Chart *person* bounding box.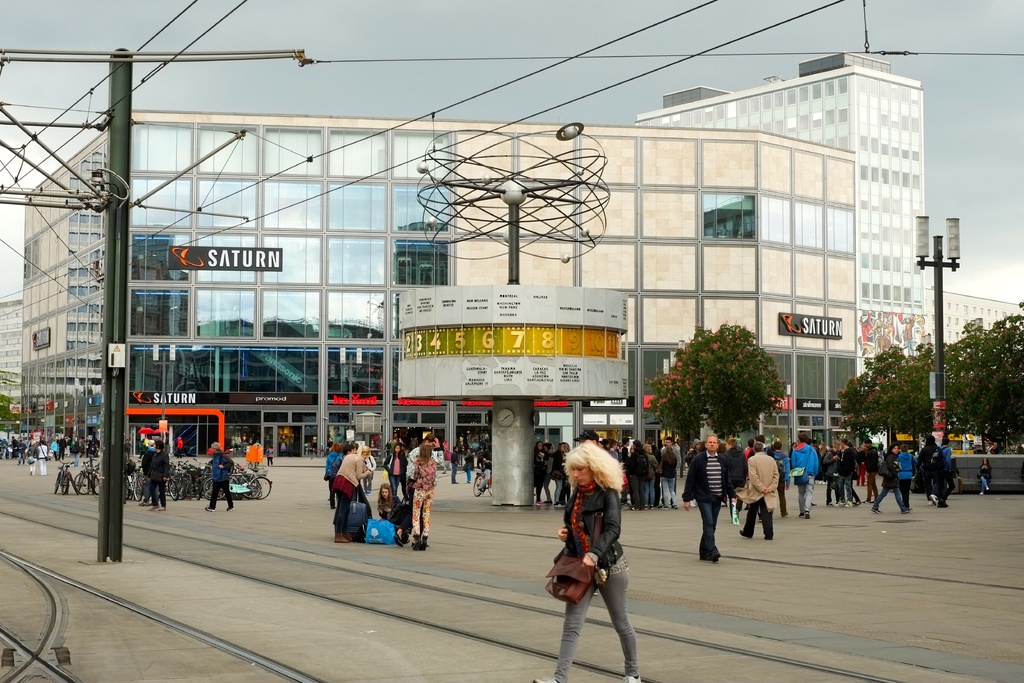
Charted: rect(721, 438, 749, 525).
